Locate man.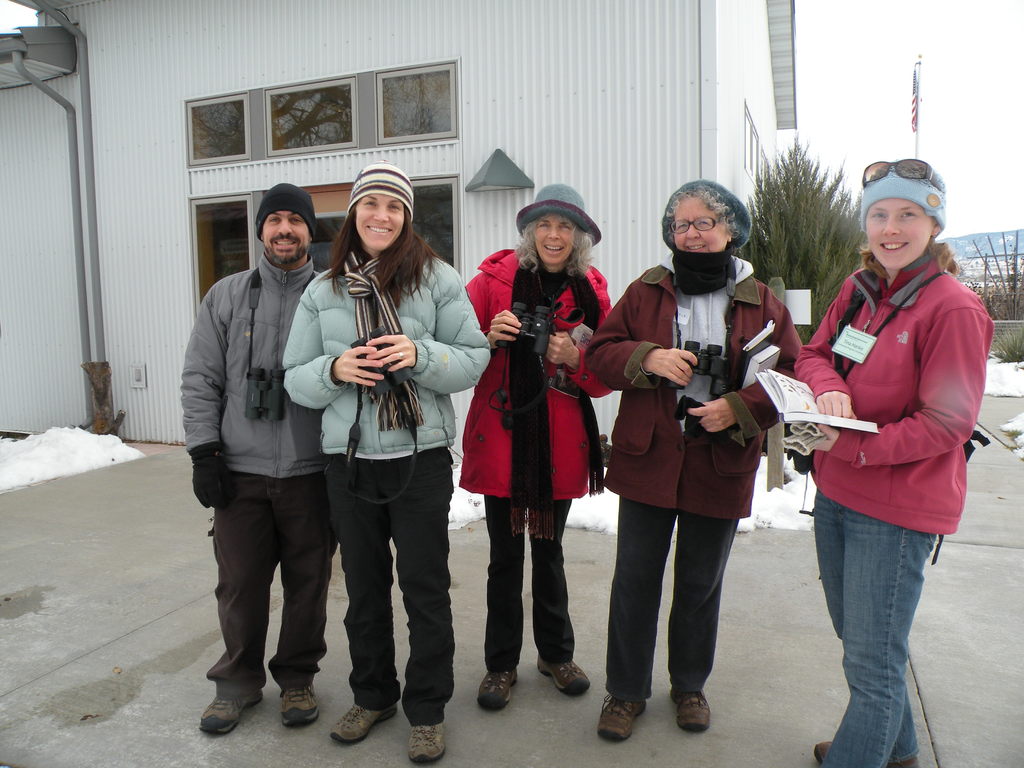
Bounding box: 177/165/354/731.
